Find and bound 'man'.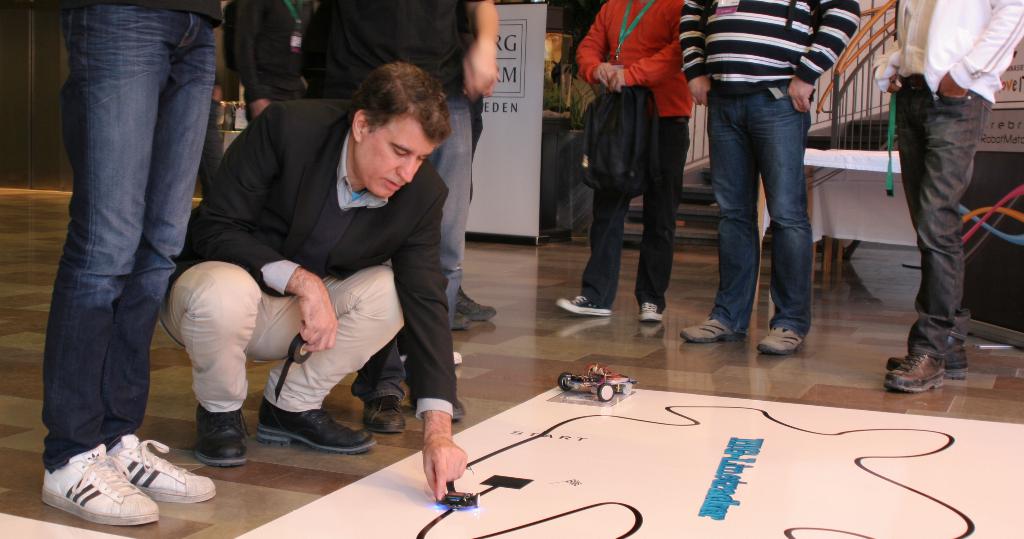
Bound: <box>878,0,1023,388</box>.
